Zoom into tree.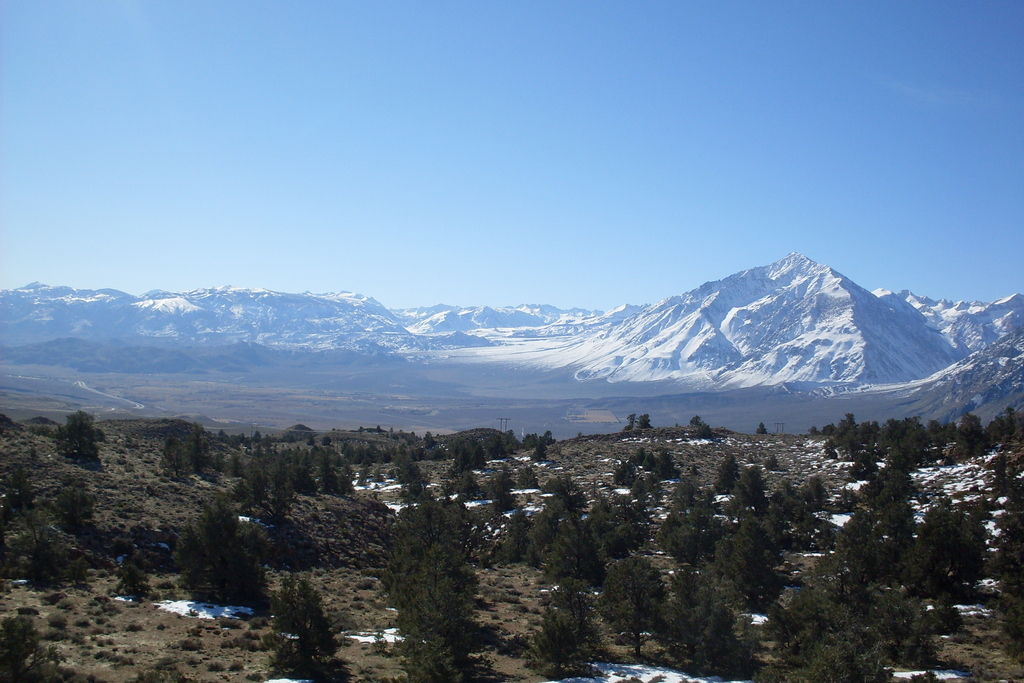
Zoom target: (left=757, top=421, right=772, bottom=436).
